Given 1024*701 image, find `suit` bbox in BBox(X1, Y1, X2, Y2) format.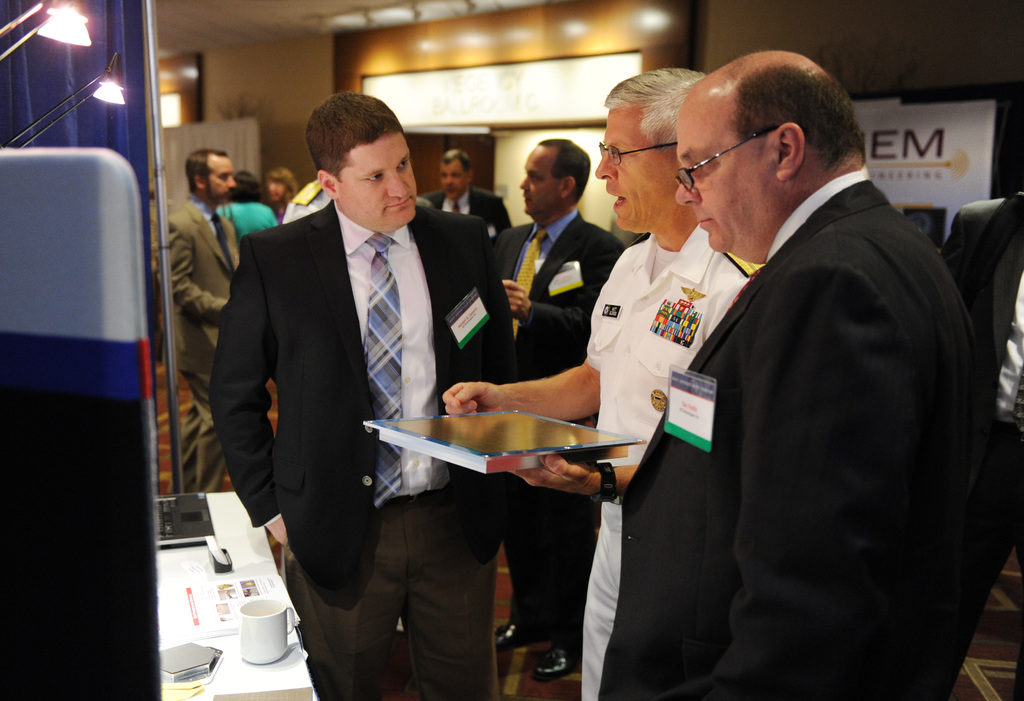
BBox(205, 198, 524, 613).
